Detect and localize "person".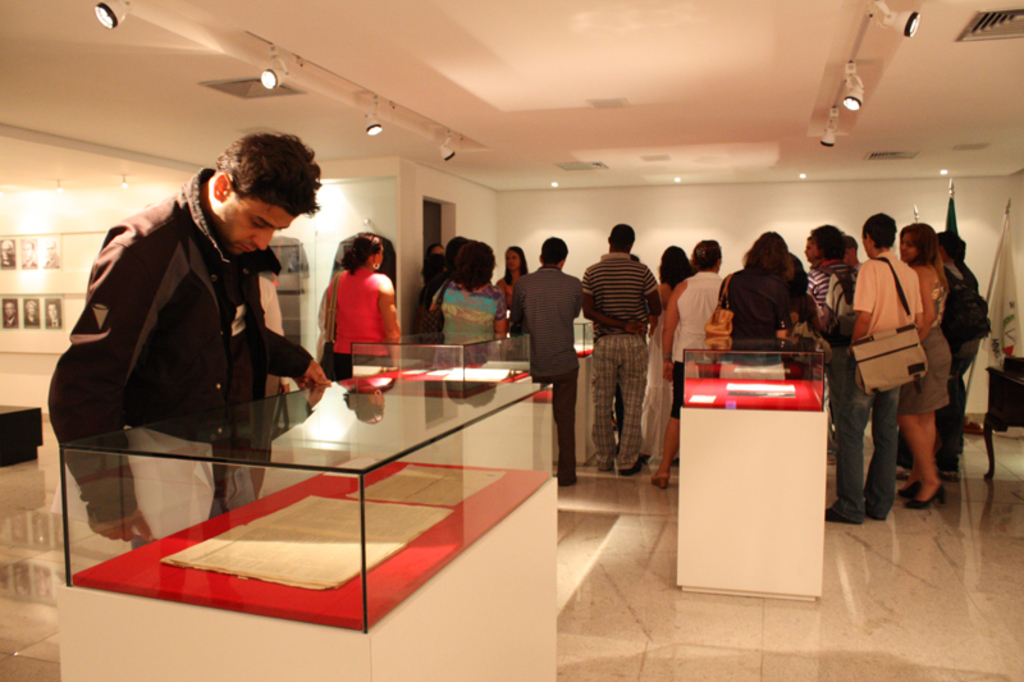
Localized at region(840, 234, 858, 273).
